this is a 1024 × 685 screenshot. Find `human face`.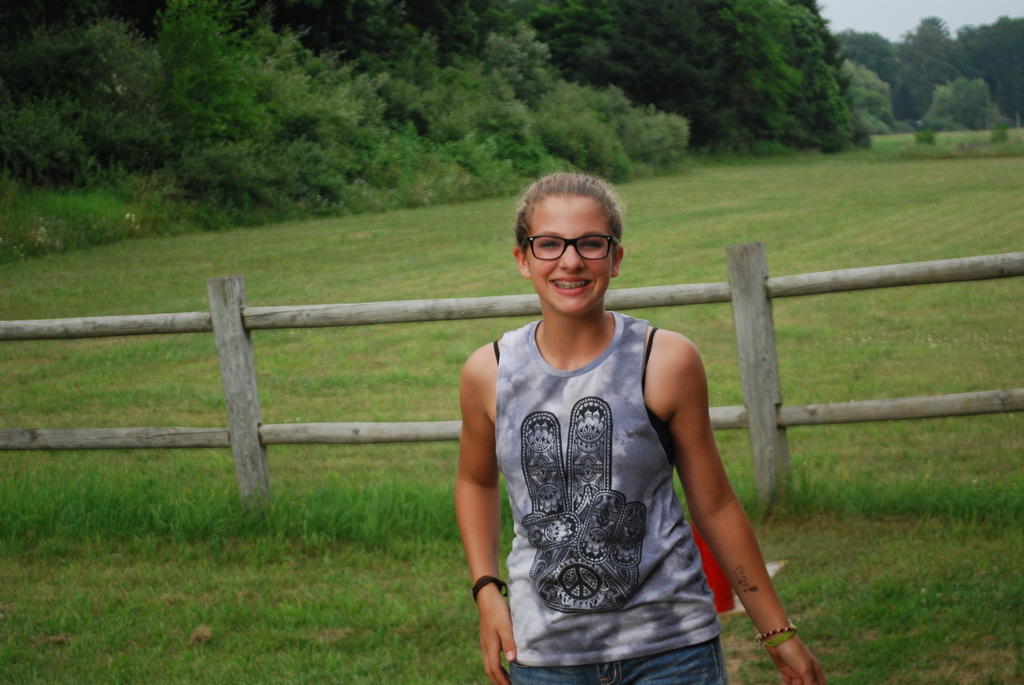
Bounding box: BBox(524, 200, 611, 317).
